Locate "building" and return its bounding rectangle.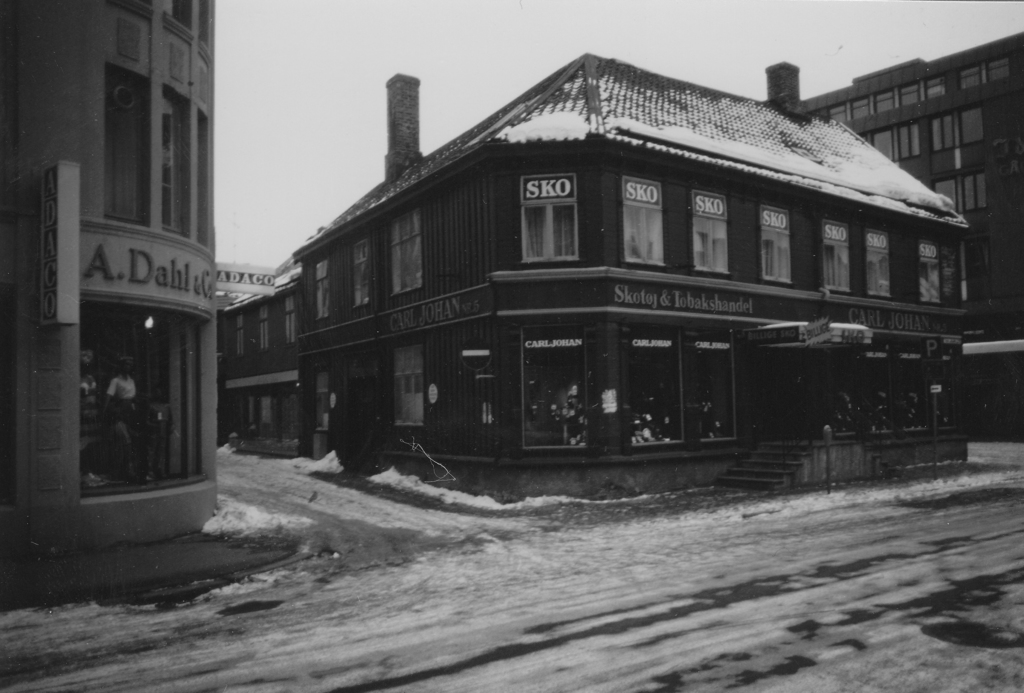
221,56,972,496.
